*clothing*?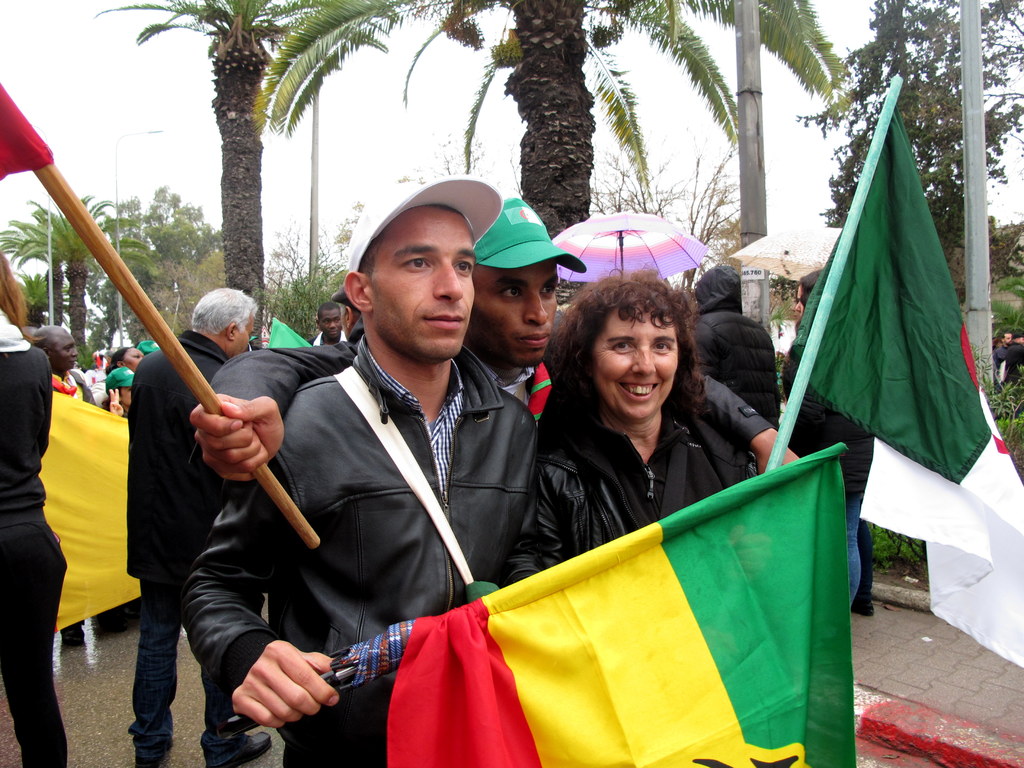
132, 326, 257, 767
